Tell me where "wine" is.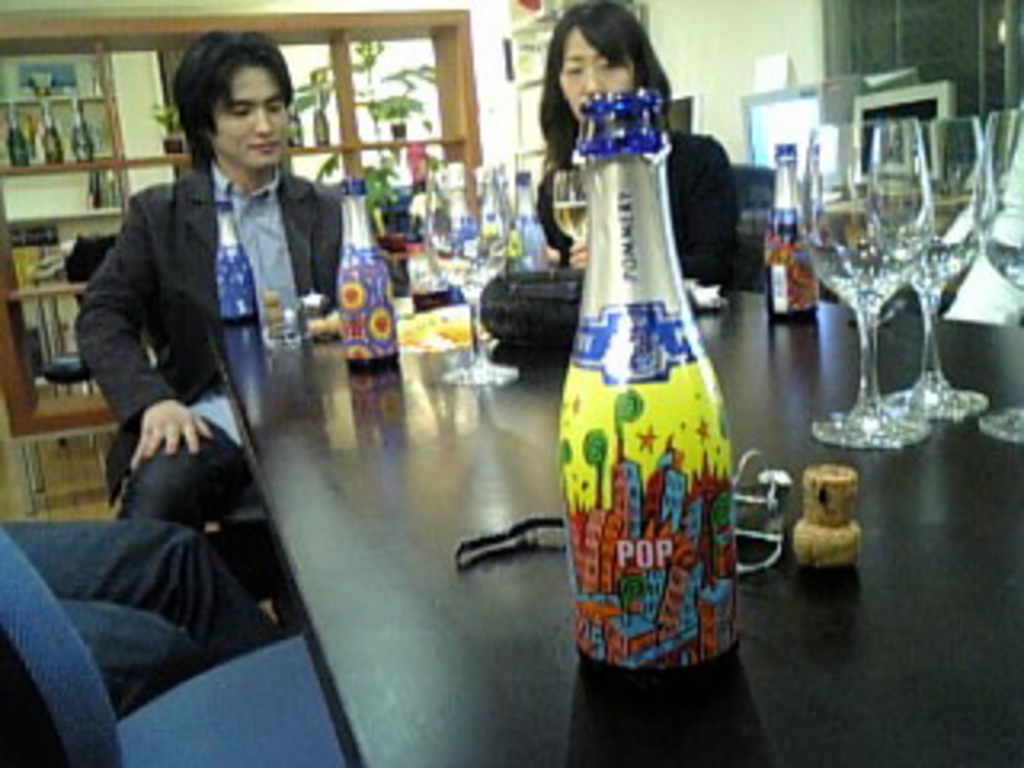
"wine" is at 550/198/586/243.
